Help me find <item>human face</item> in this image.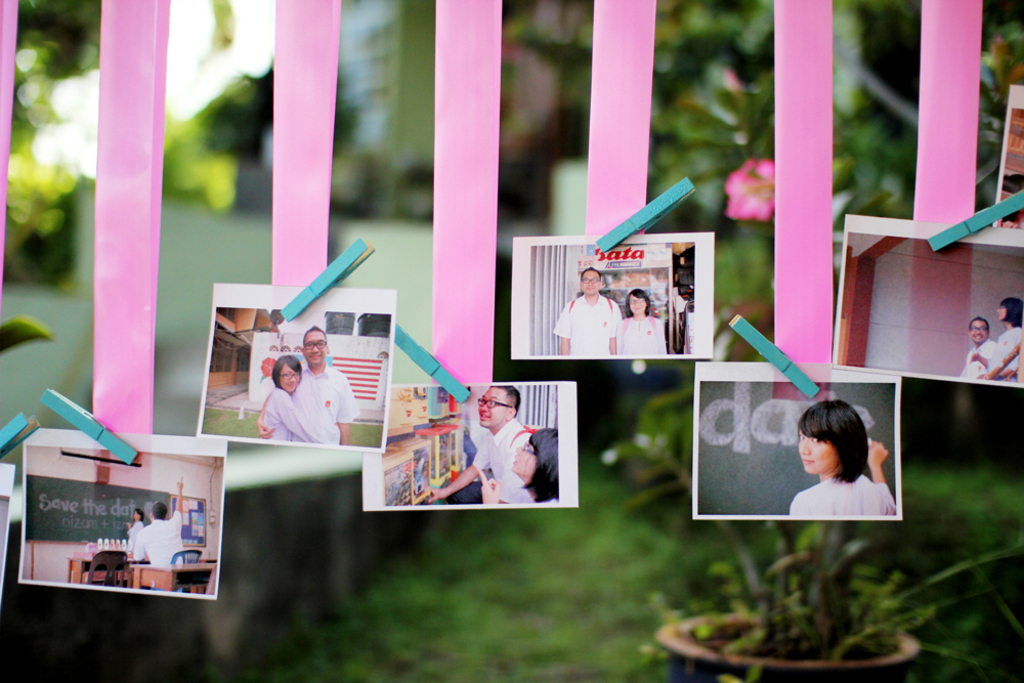
Found it: {"x1": 797, "y1": 427, "x2": 837, "y2": 473}.
